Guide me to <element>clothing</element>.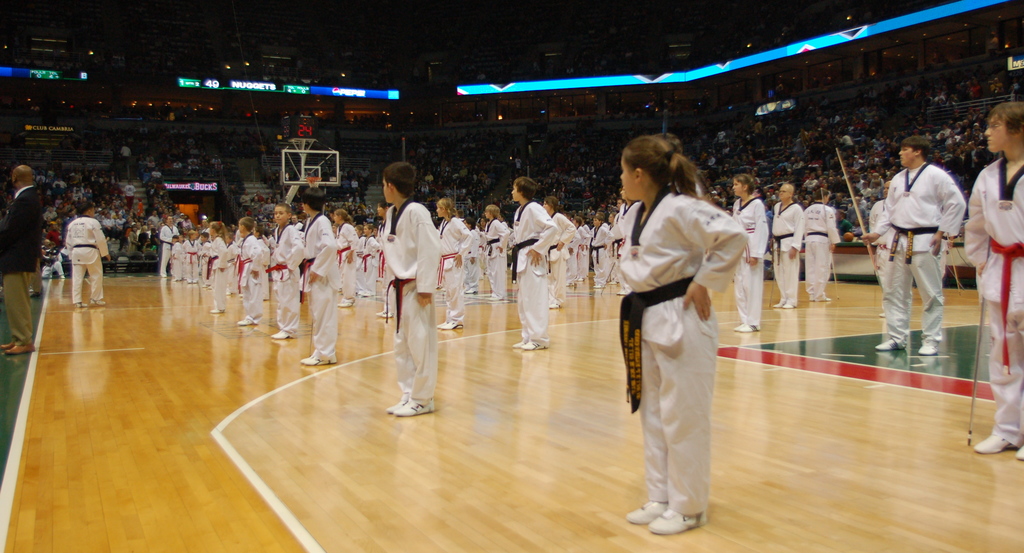
Guidance: BBox(609, 190, 758, 522).
